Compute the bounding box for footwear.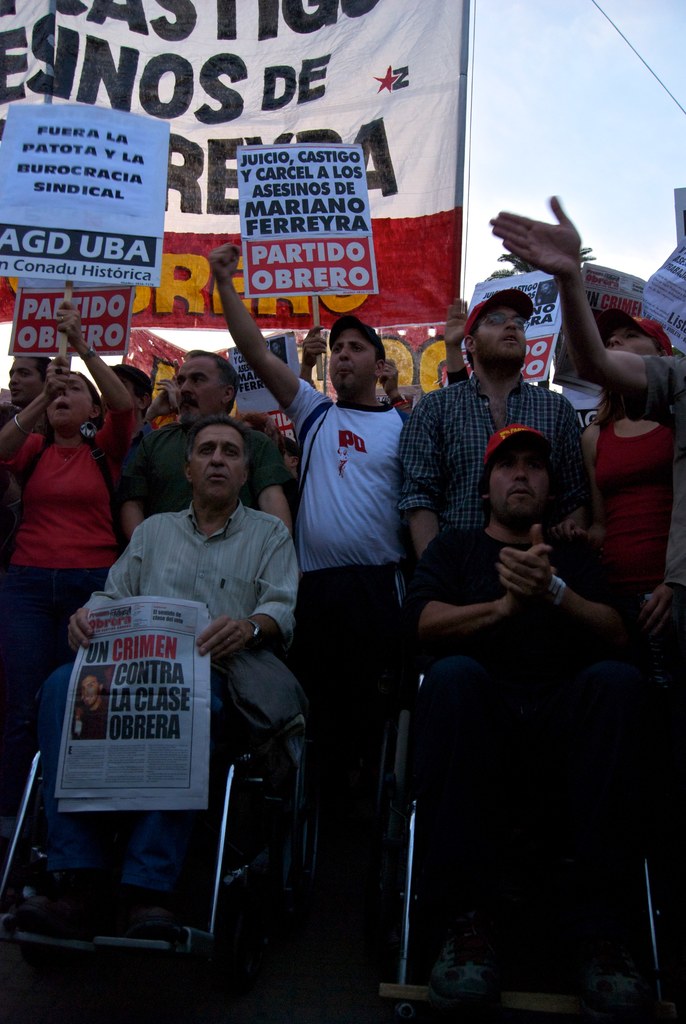
<region>422, 926, 514, 1022</region>.
